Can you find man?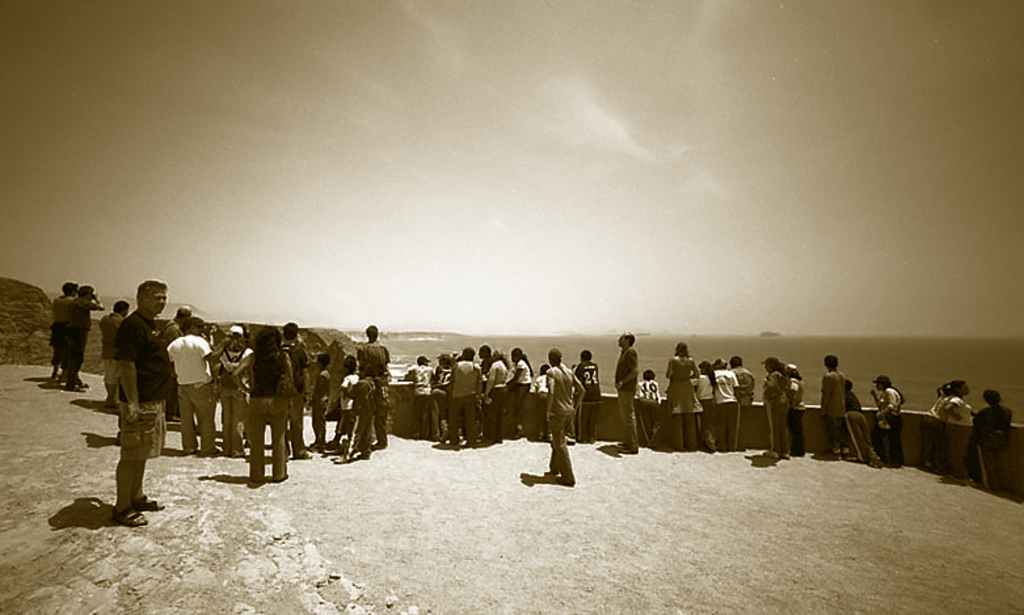
Yes, bounding box: [539,347,586,485].
